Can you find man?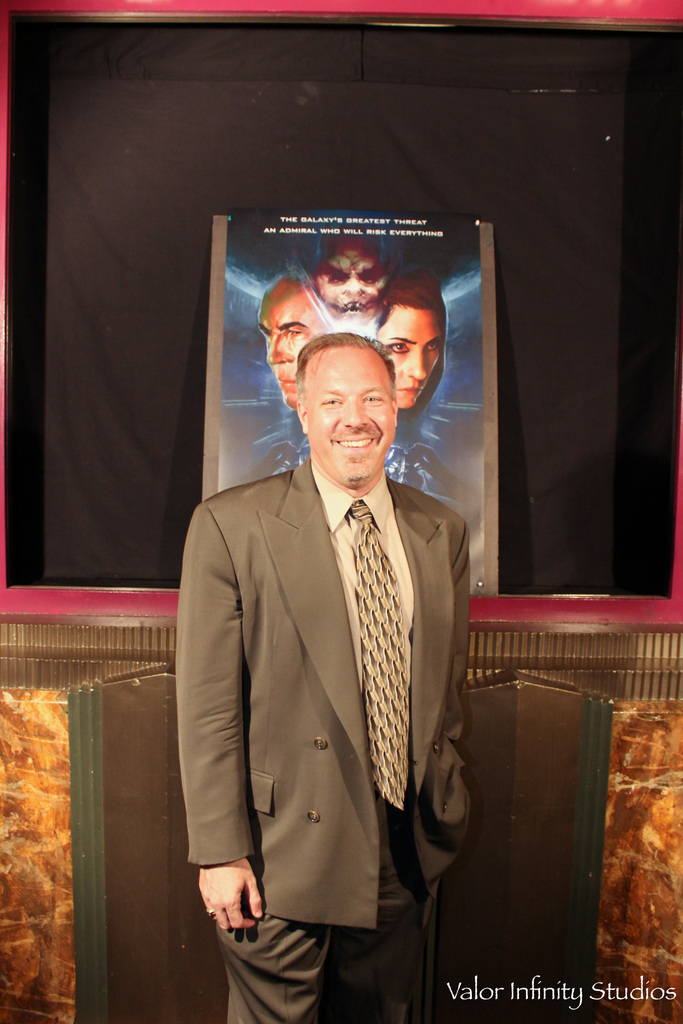
Yes, bounding box: rect(185, 280, 481, 987).
